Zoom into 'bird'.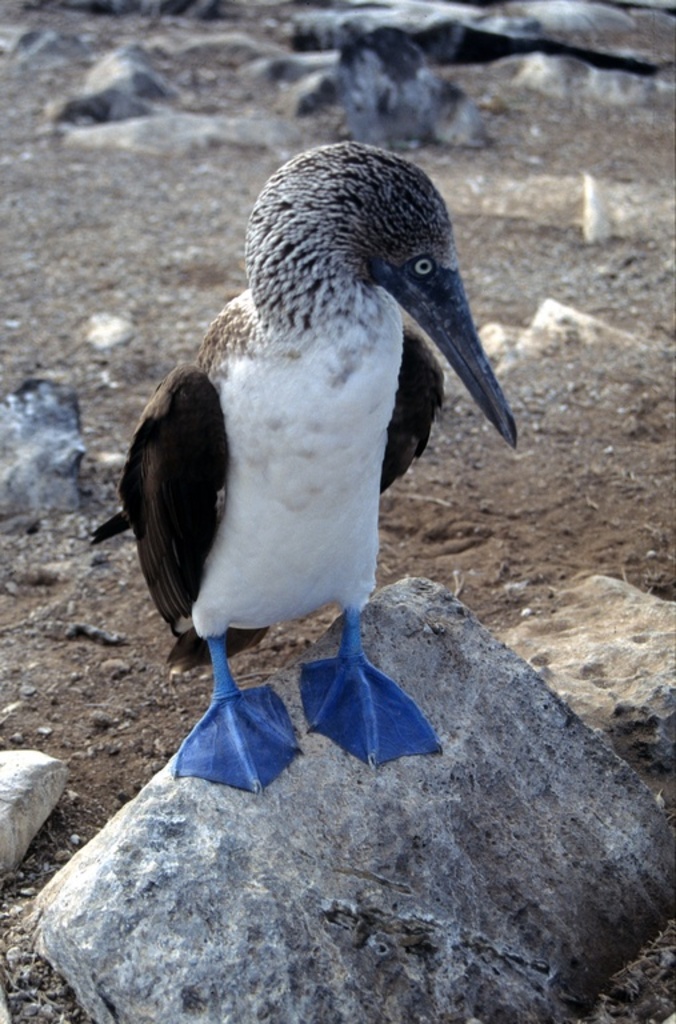
Zoom target: rect(115, 125, 527, 783).
